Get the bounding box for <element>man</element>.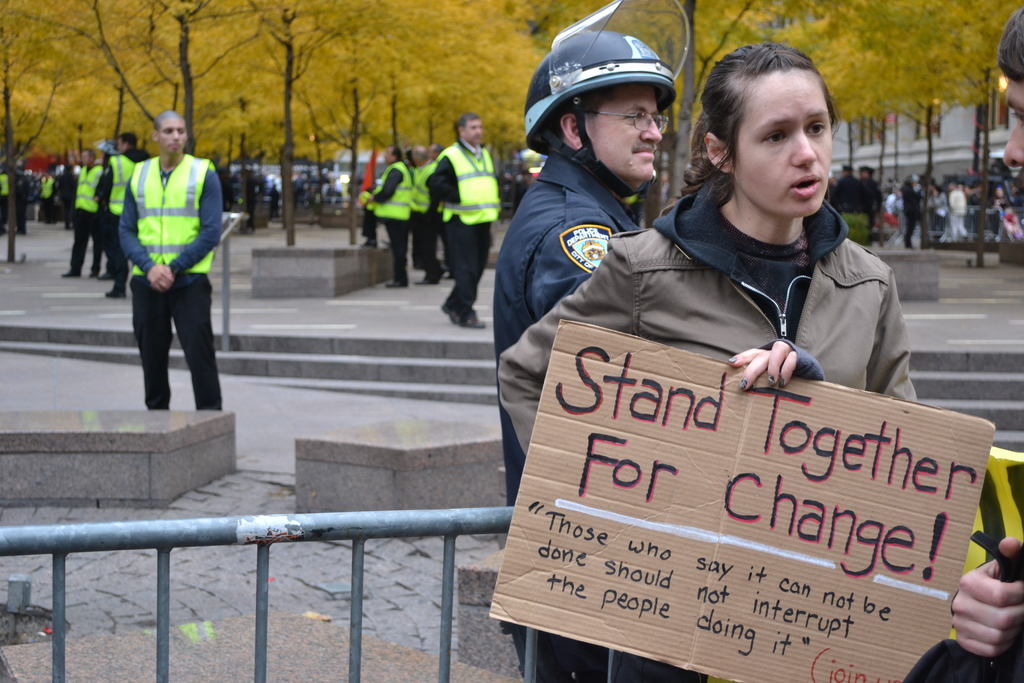
{"x1": 428, "y1": 110, "x2": 509, "y2": 327}.
